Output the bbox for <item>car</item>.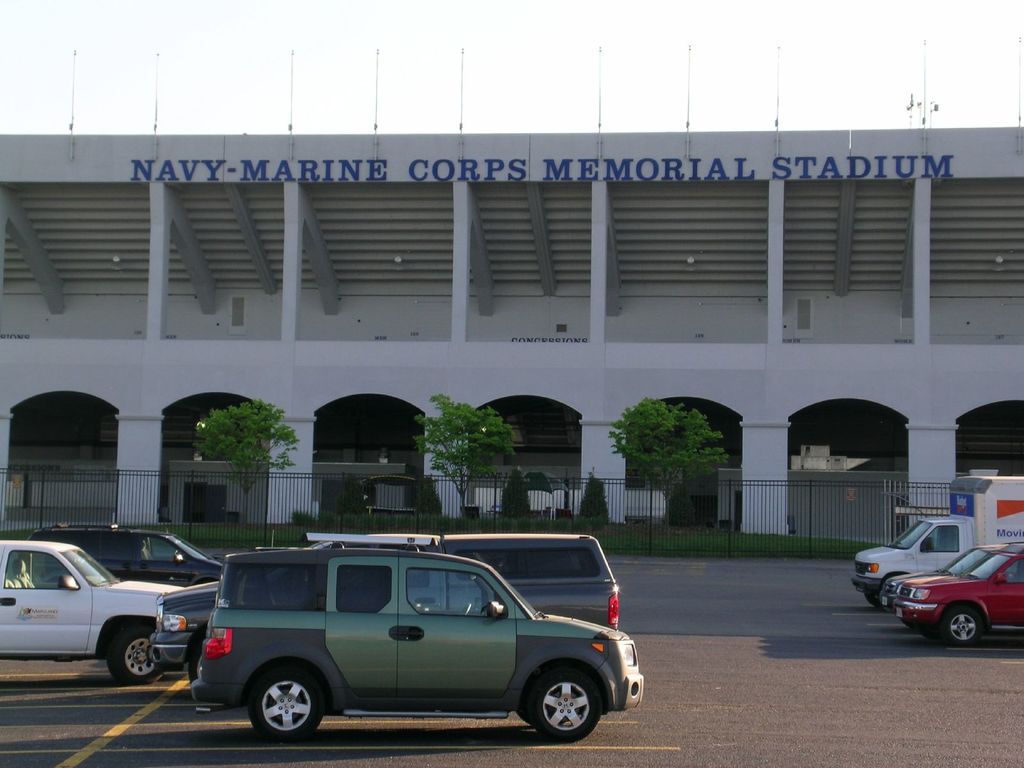
192,534,644,741.
